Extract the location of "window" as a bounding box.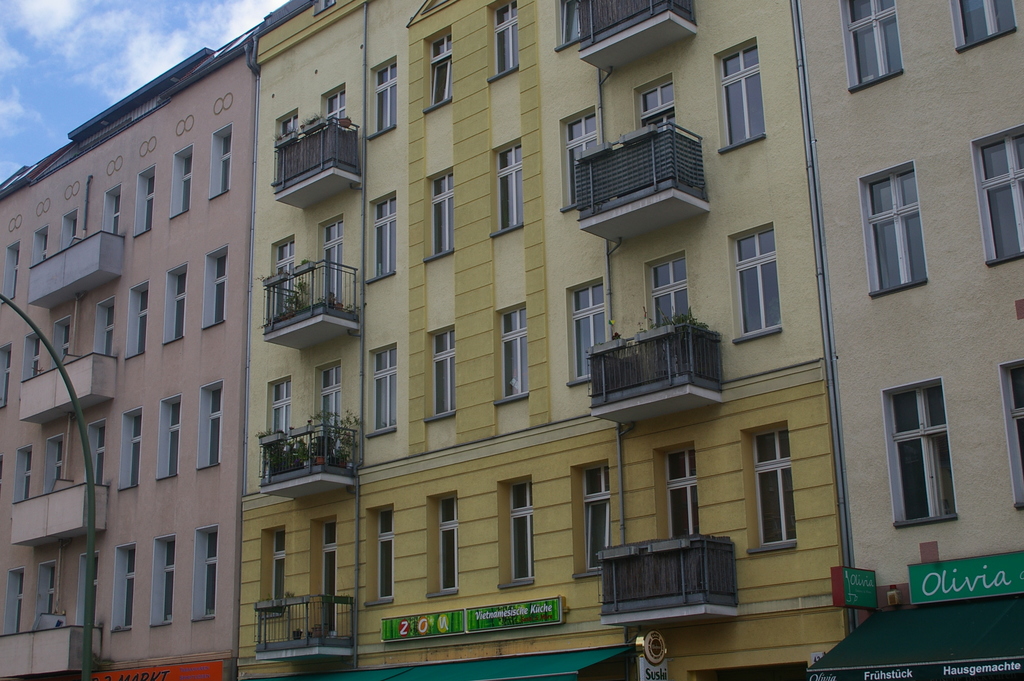
box=[499, 302, 531, 398].
